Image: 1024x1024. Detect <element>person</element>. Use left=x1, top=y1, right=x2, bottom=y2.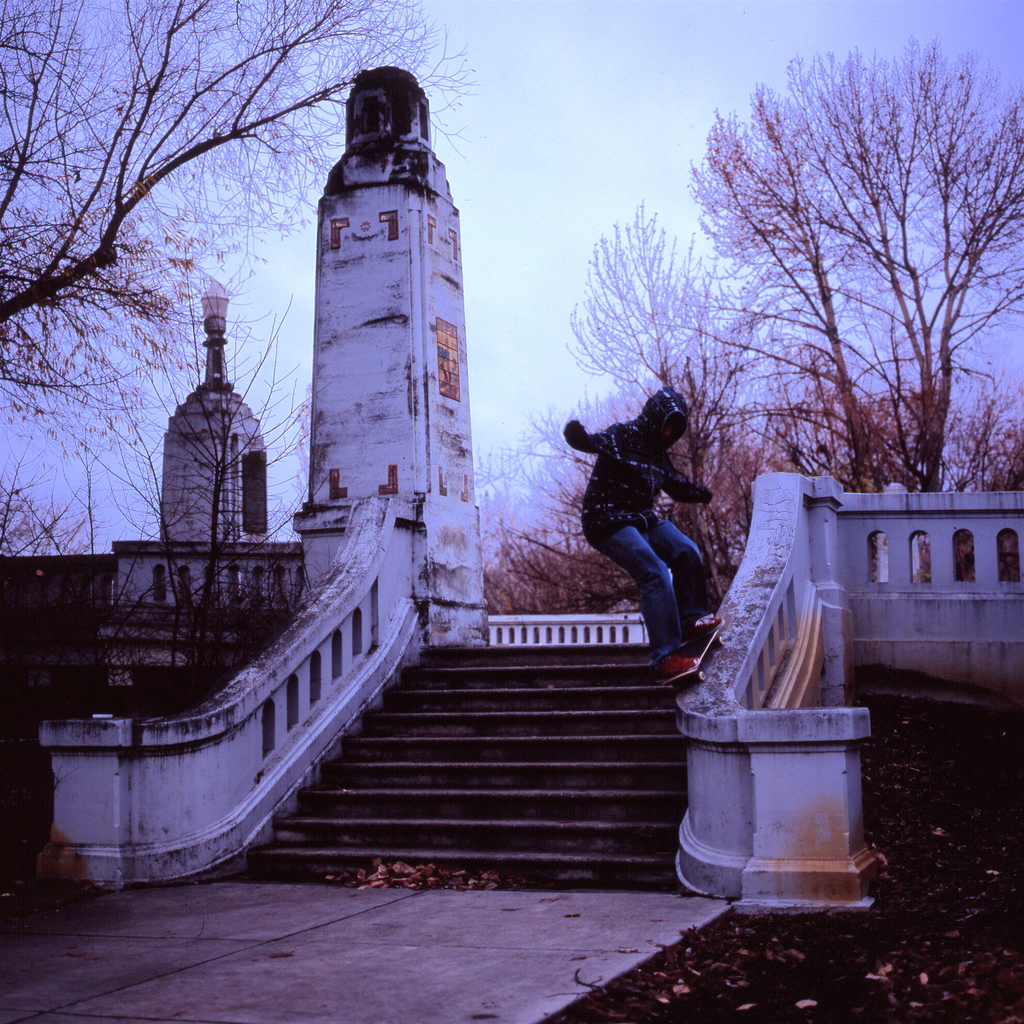
left=589, top=351, right=733, bottom=707.
